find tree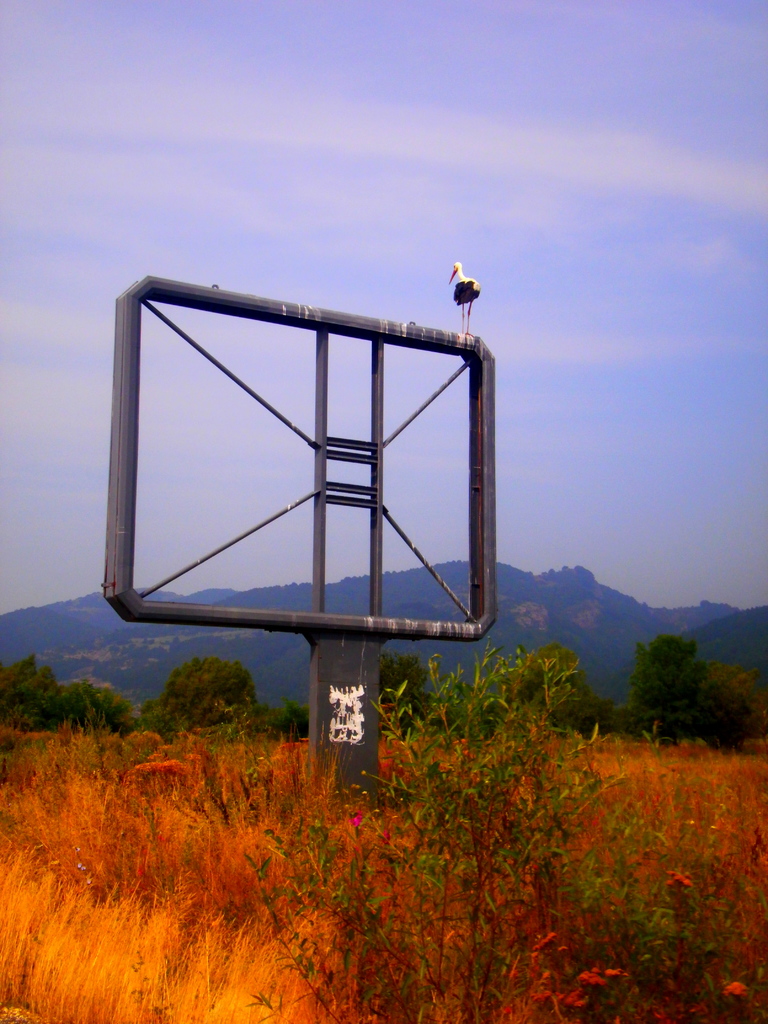
<box>380,648,438,717</box>
